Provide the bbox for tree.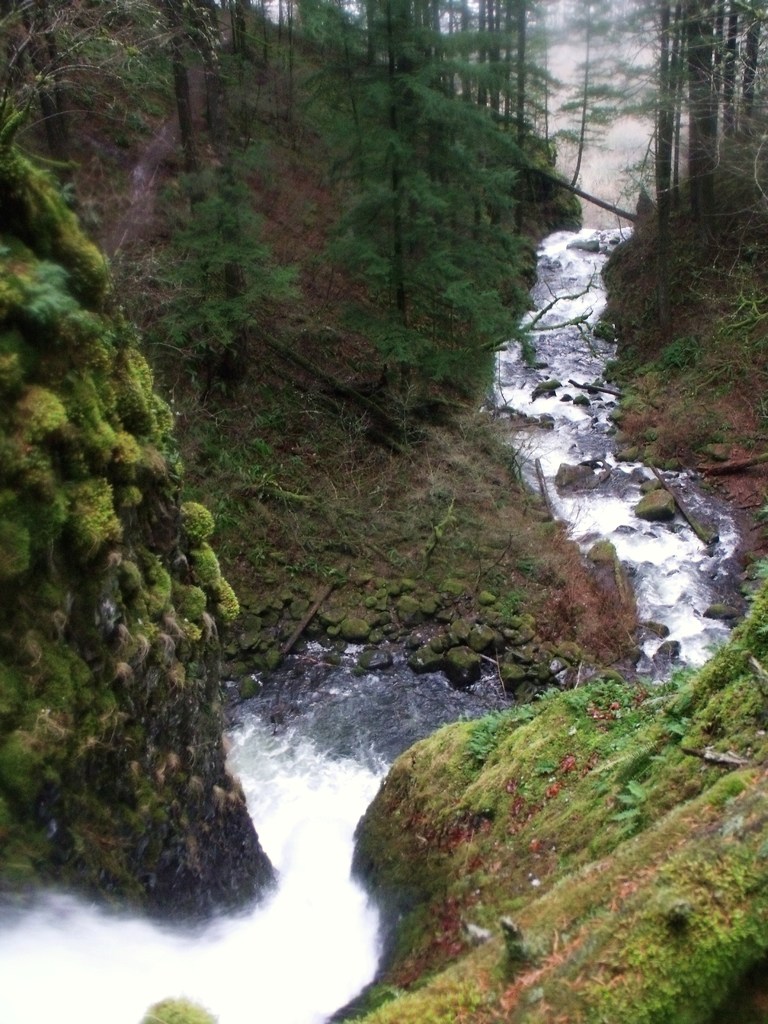
148 0 264 398.
